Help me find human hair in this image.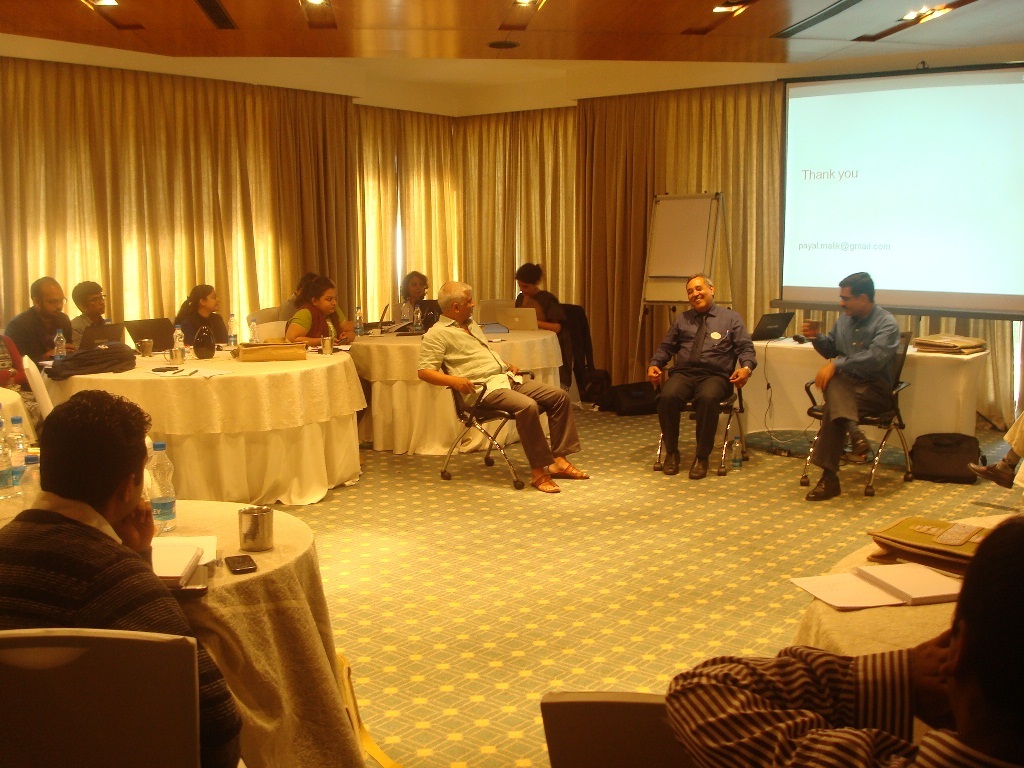
Found it: bbox=[72, 282, 103, 313].
